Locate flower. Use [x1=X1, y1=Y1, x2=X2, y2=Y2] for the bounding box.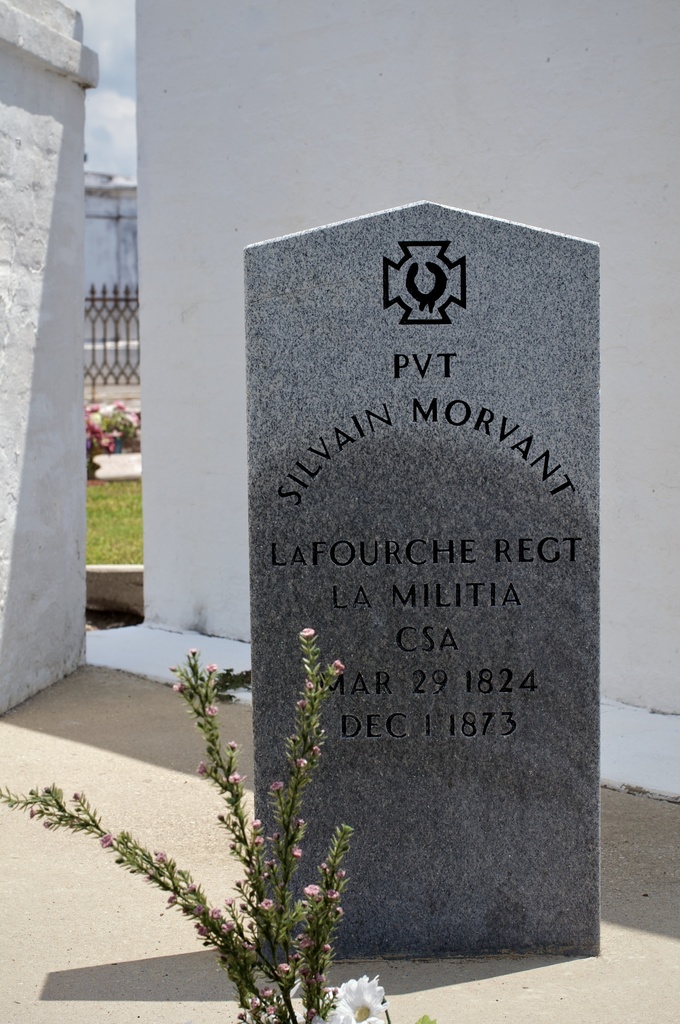
[x1=311, y1=750, x2=321, y2=762].
